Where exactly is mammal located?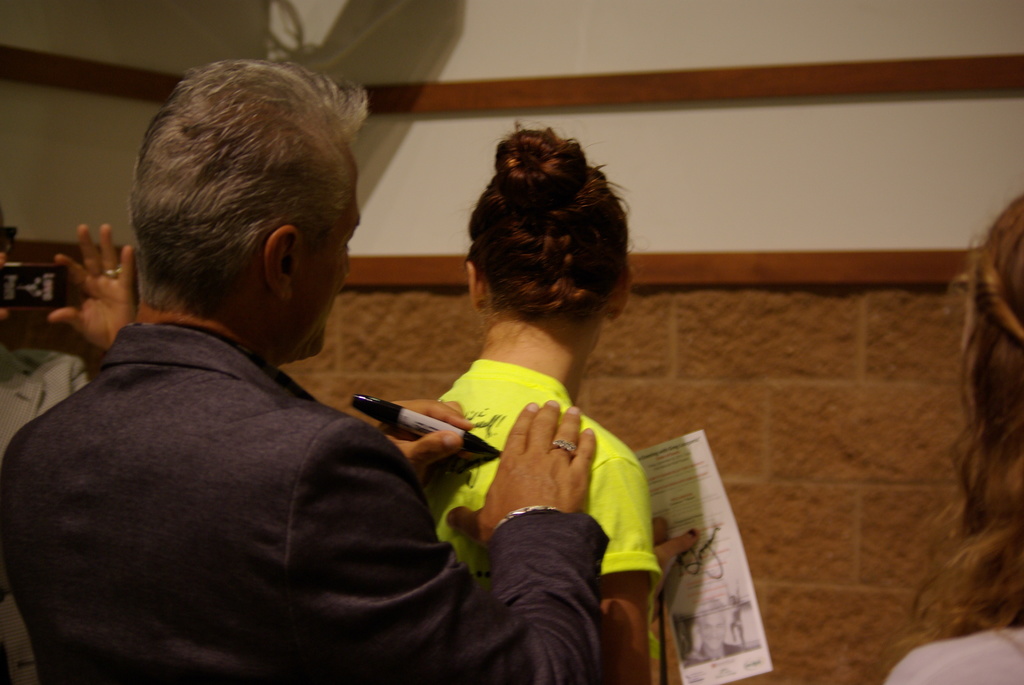
Its bounding box is 874,189,1023,683.
